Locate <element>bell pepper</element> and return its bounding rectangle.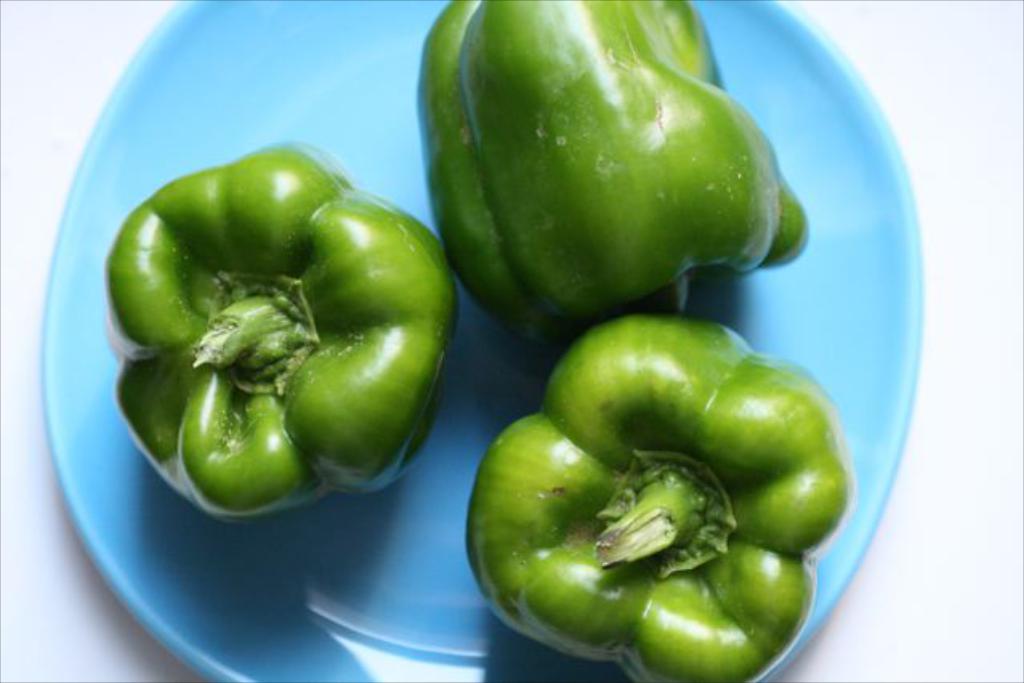
detection(413, 0, 808, 350).
